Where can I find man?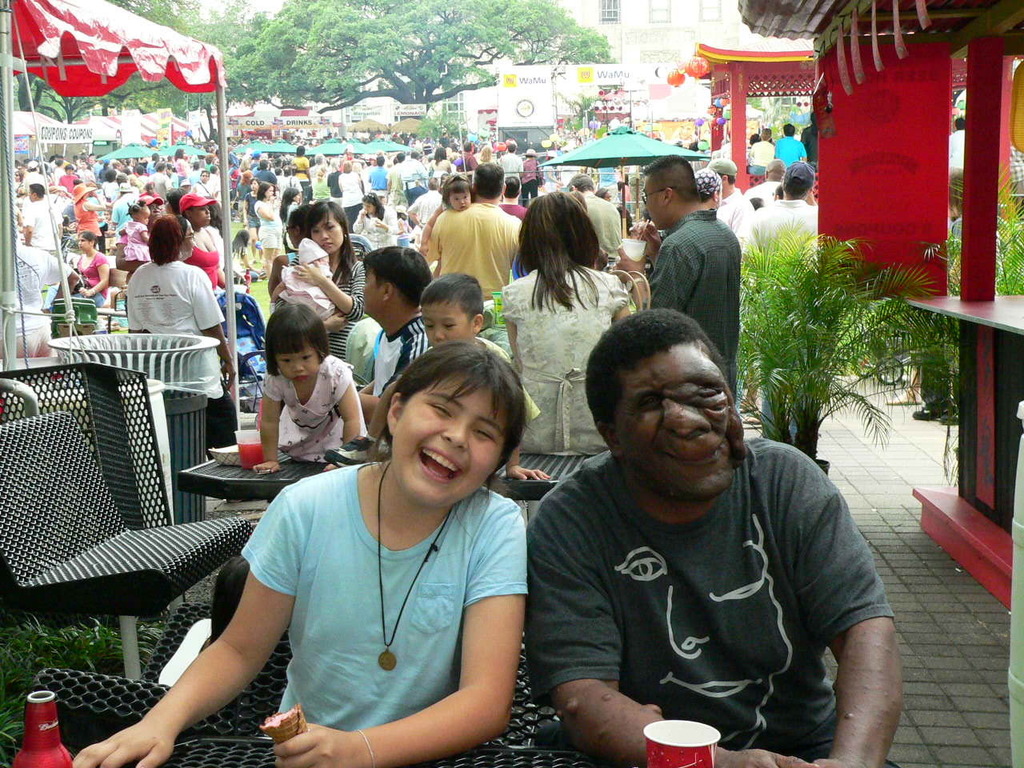
You can find it at l=429, t=159, r=522, b=299.
